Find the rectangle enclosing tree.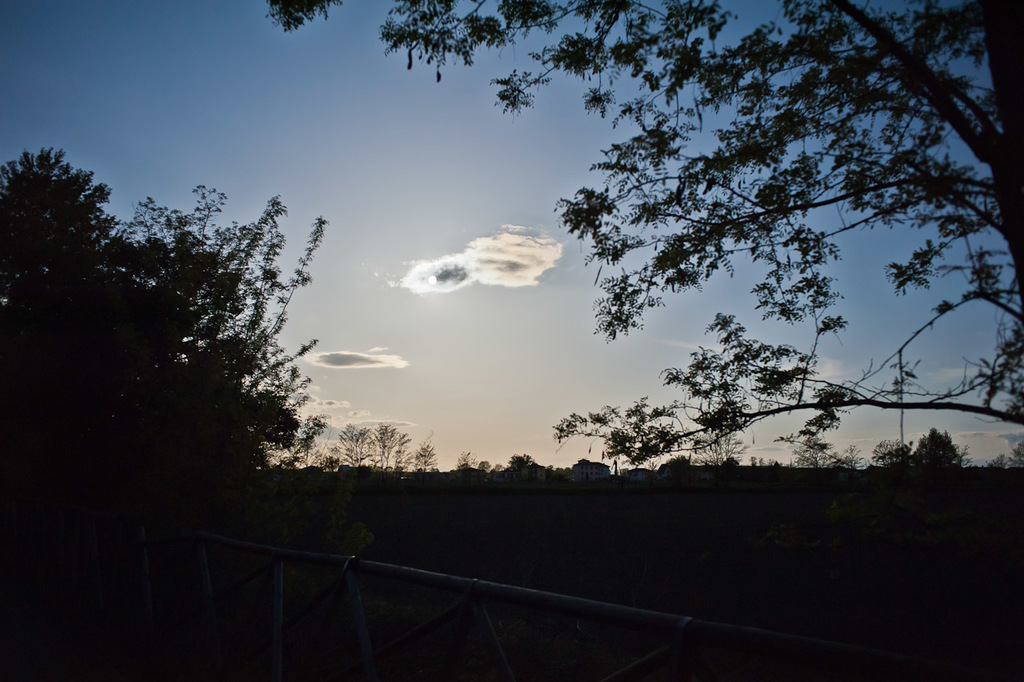
(x1=694, y1=431, x2=749, y2=472).
